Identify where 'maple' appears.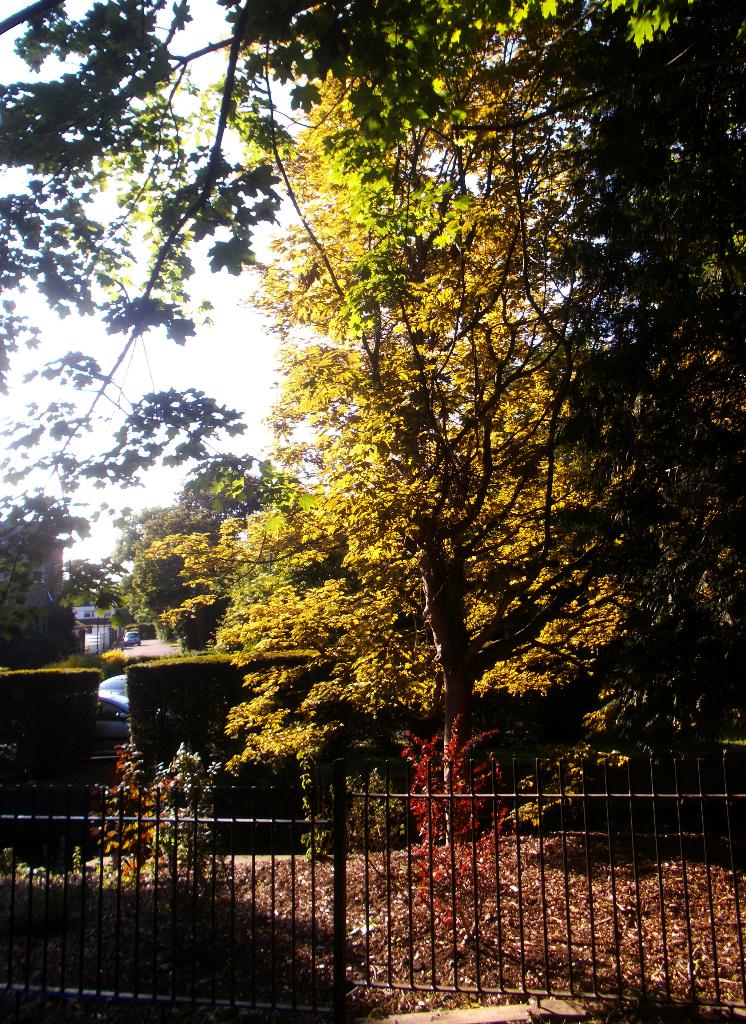
Appears at select_region(0, 0, 745, 822).
